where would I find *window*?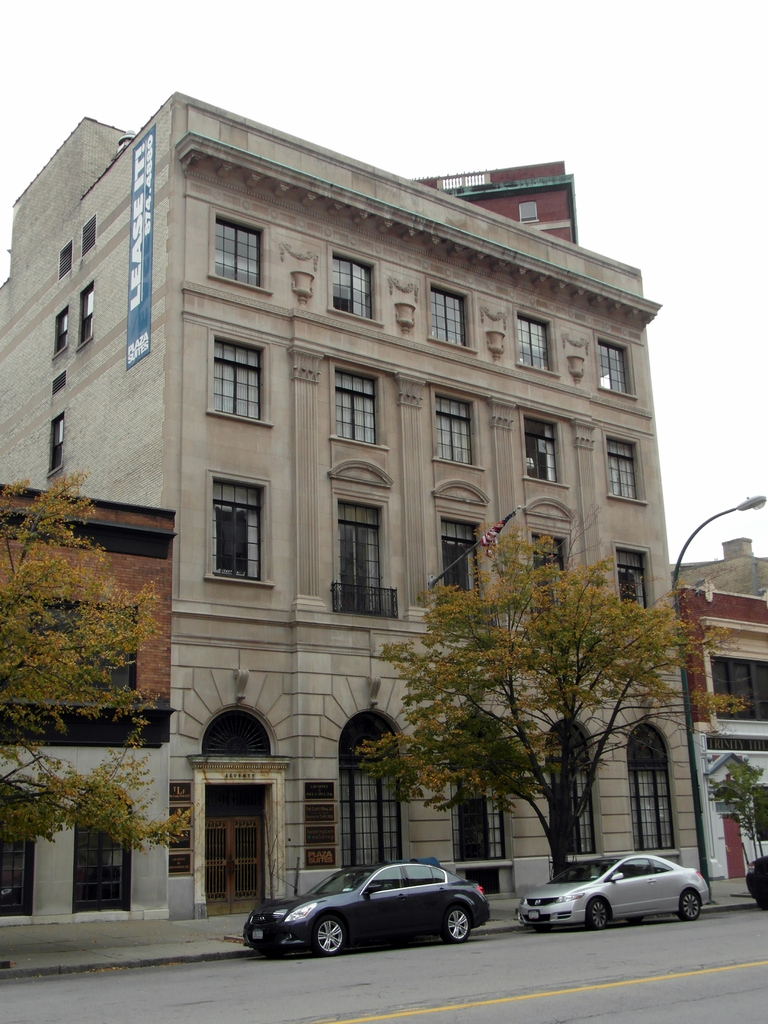
At <region>303, 783, 335, 872</region>.
